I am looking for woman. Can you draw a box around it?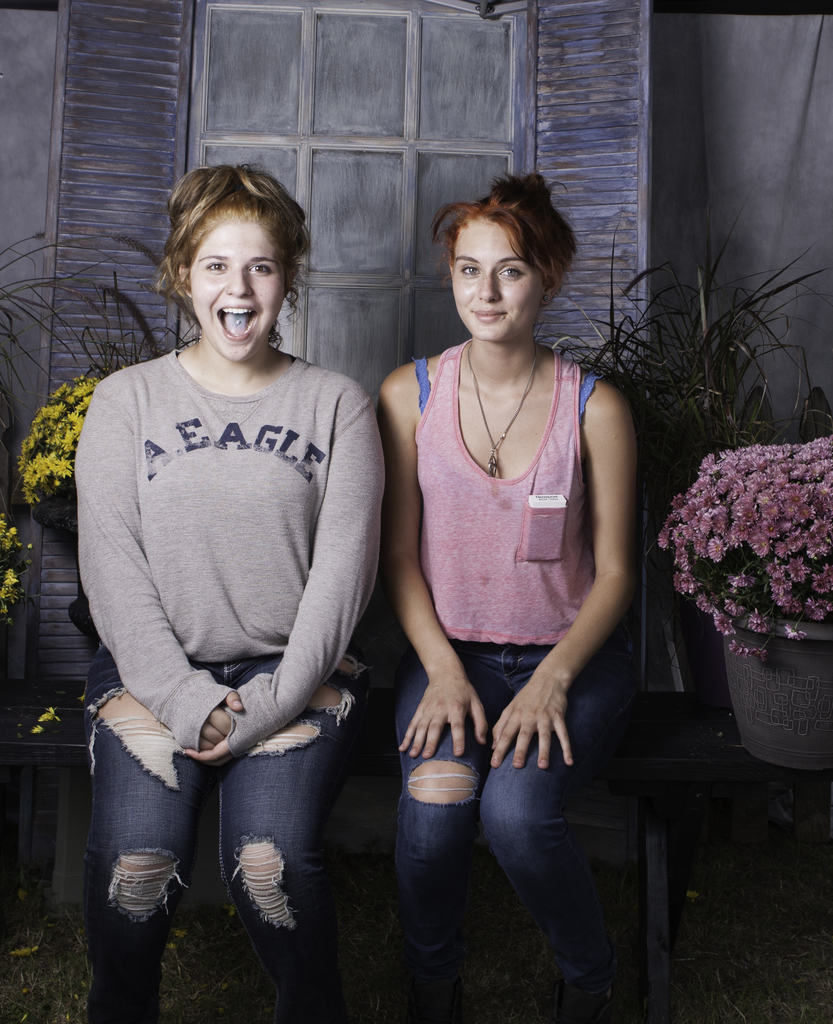
Sure, the bounding box is (x1=357, y1=158, x2=668, y2=1005).
